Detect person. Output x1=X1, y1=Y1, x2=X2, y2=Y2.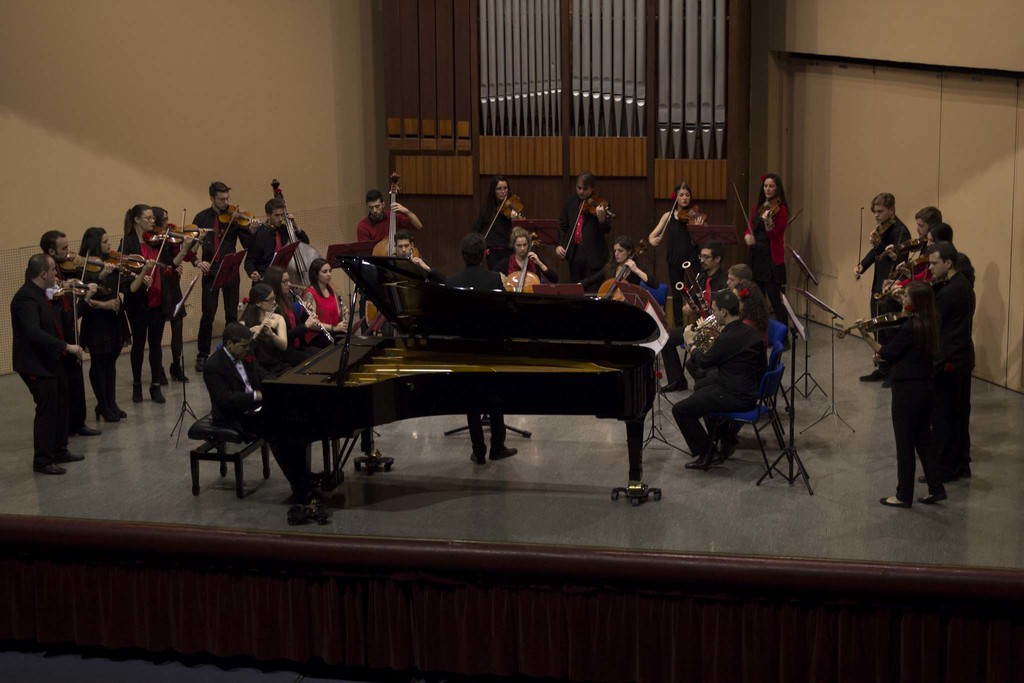
x1=856, y1=192, x2=911, y2=382.
